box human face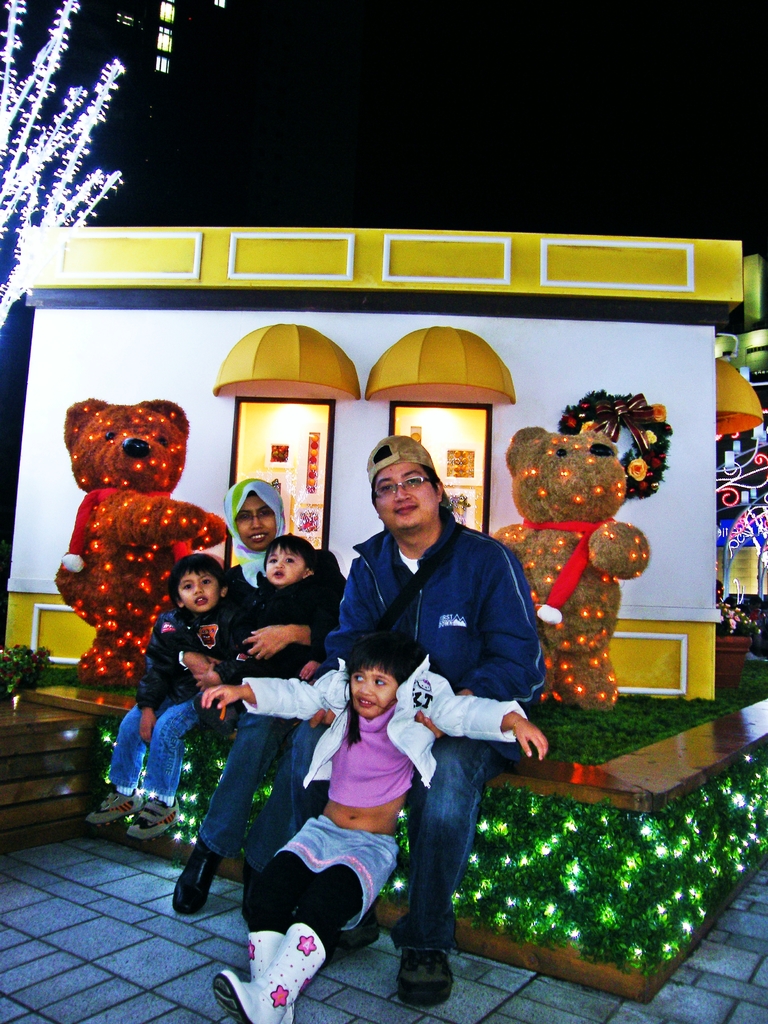
box(236, 498, 276, 548)
